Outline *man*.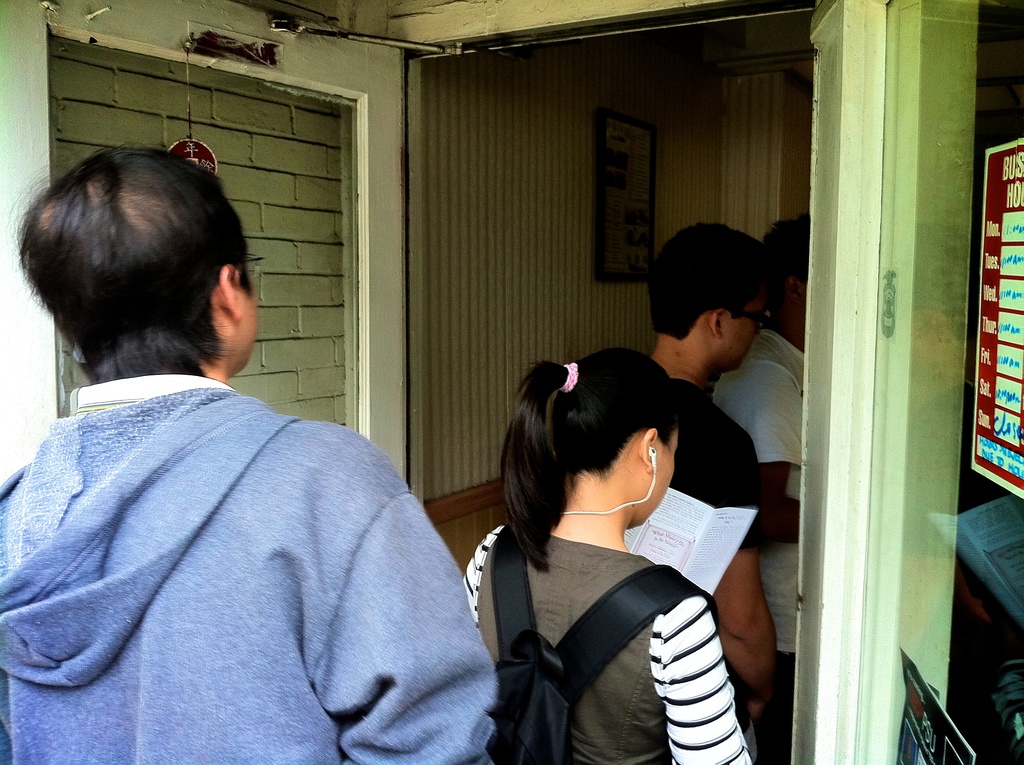
Outline: (627, 213, 782, 759).
